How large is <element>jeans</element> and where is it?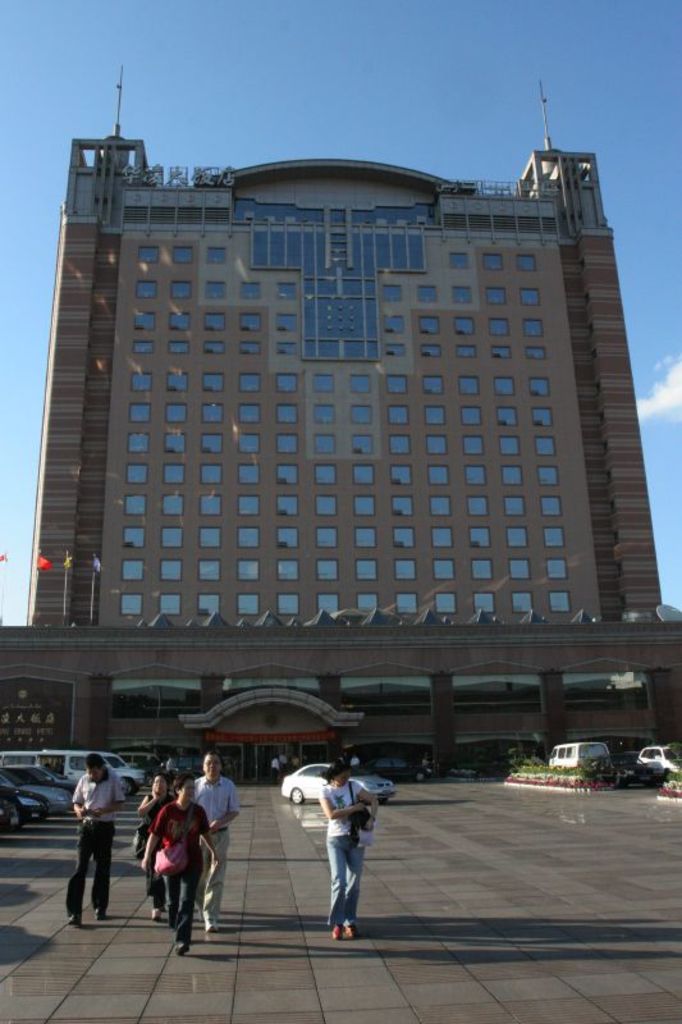
Bounding box: crop(325, 836, 366, 924).
